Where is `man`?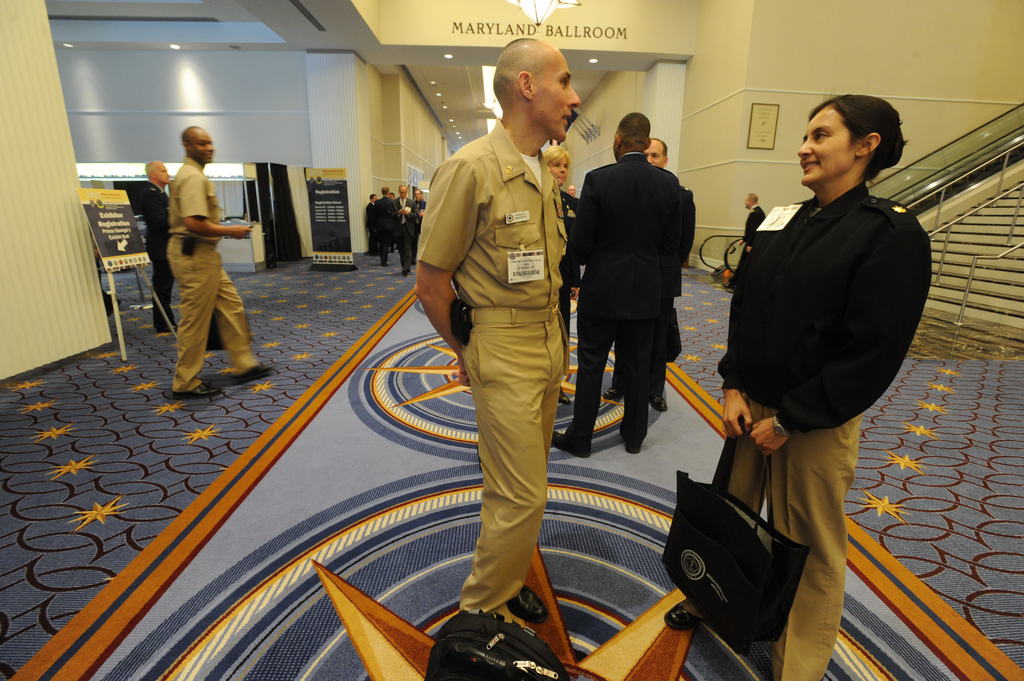
[422,26,591,680].
